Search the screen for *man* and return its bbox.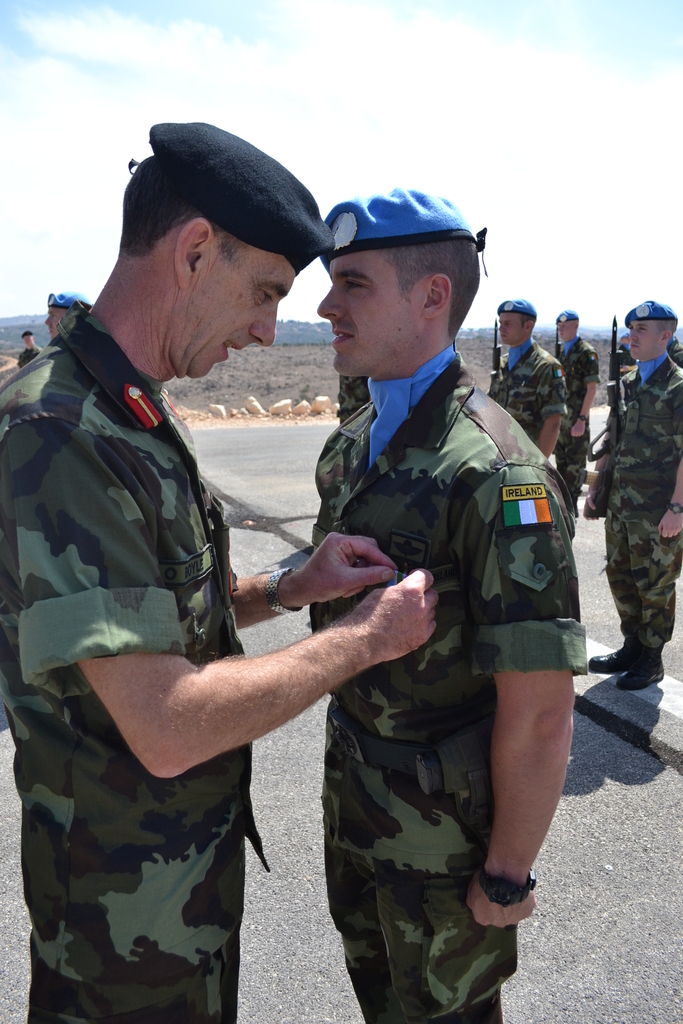
Found: select_region(546, 300, 599, 533).
